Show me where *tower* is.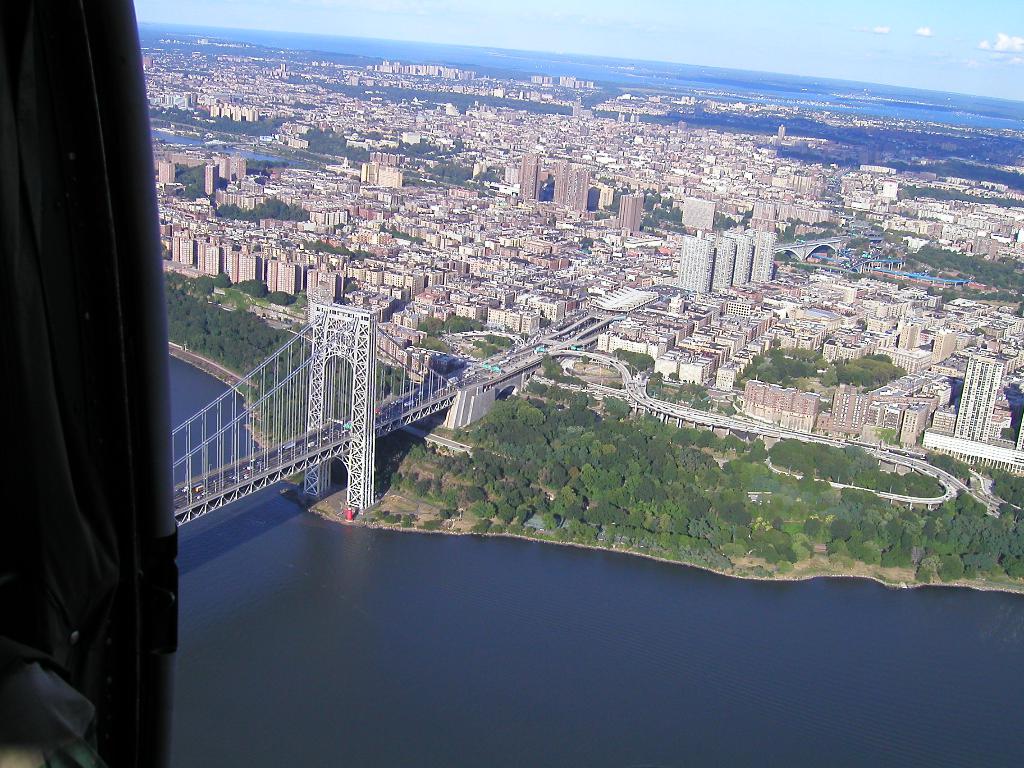
*tower* is at box=[296, 302, 376, 504].
